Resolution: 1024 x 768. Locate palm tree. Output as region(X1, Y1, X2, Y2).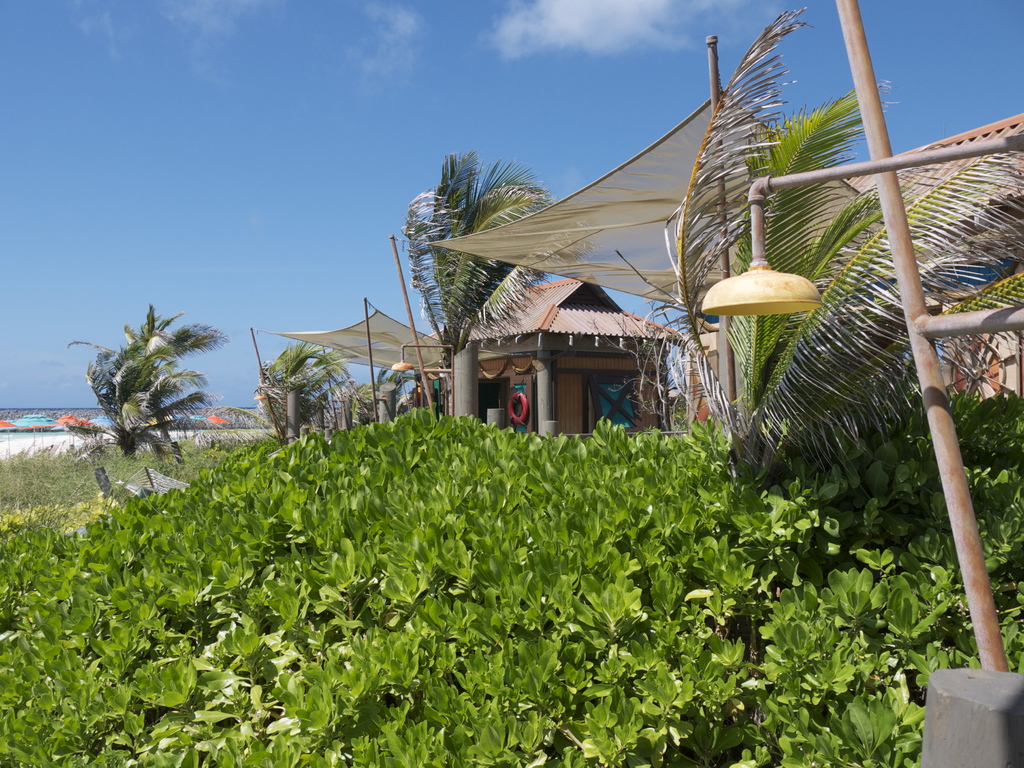
region(248, 337, 365, 440).
